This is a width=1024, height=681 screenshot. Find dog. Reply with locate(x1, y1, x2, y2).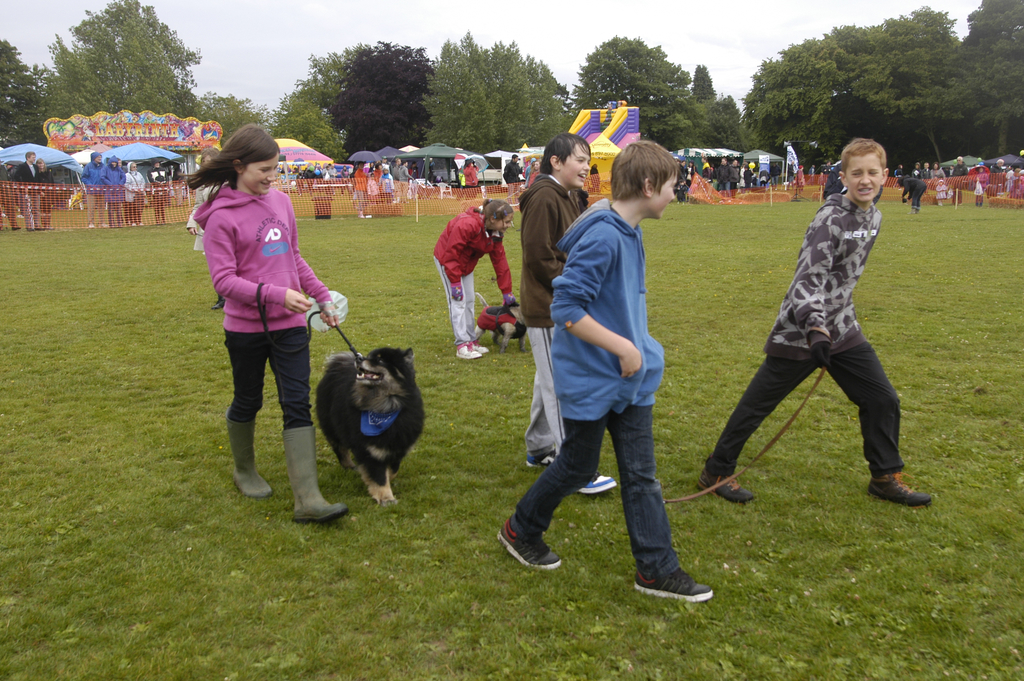
locate(470, 291, 524, 354).
